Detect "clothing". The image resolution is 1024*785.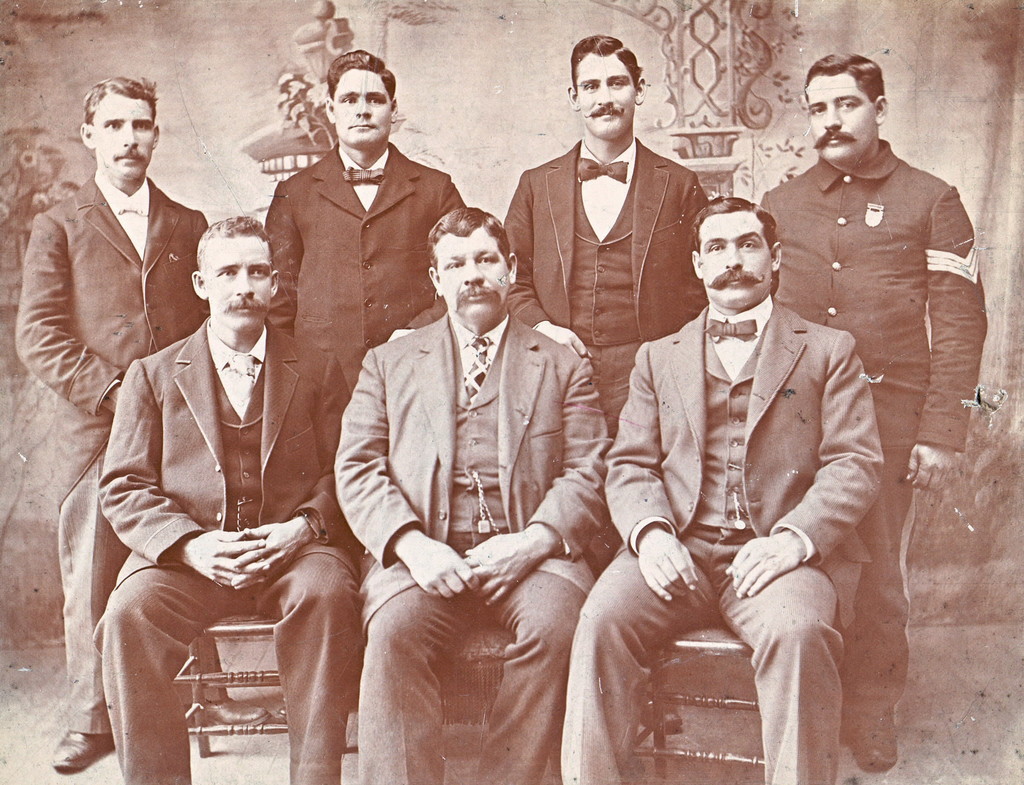
508, 136, 727, 684.
